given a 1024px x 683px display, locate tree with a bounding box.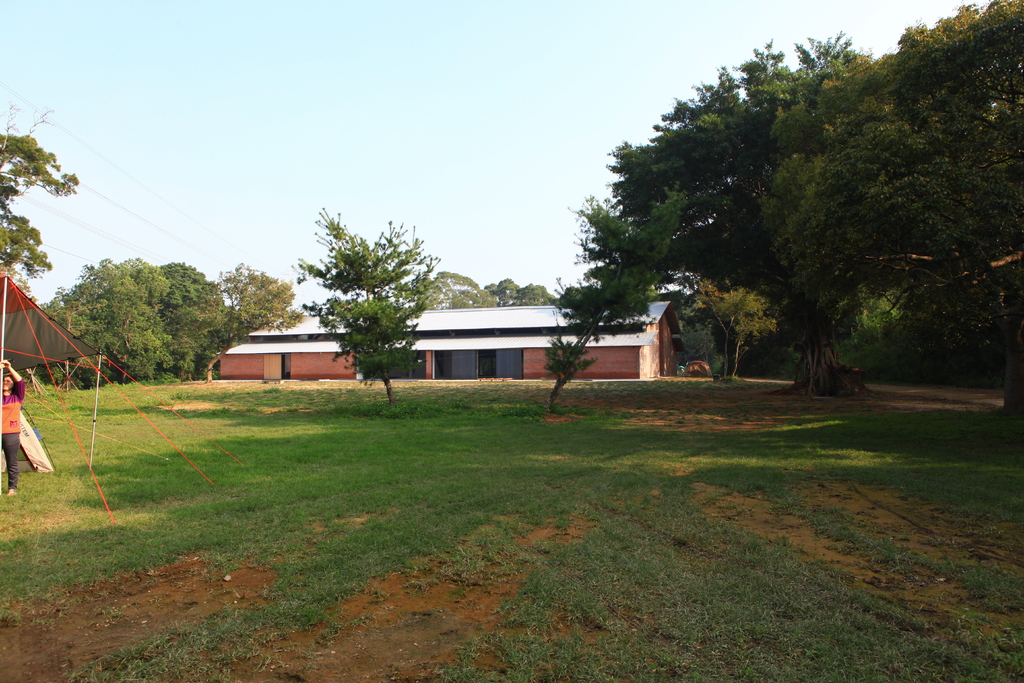
Located: BBox(293, 206, 438, 407).
